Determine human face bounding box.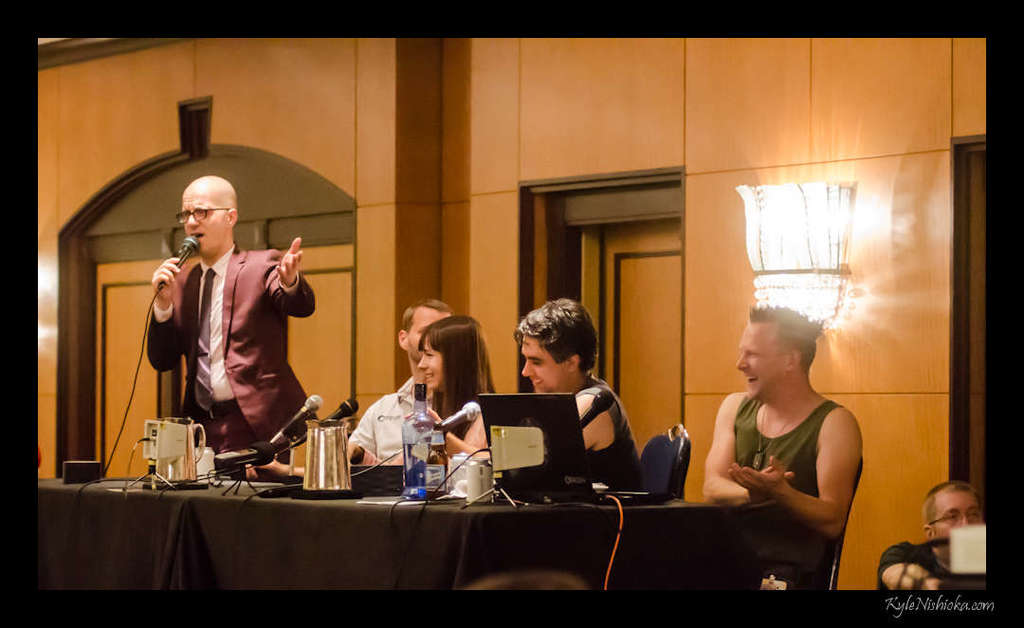
Determined: [left=418, top=338, right=441, bottom=386].
